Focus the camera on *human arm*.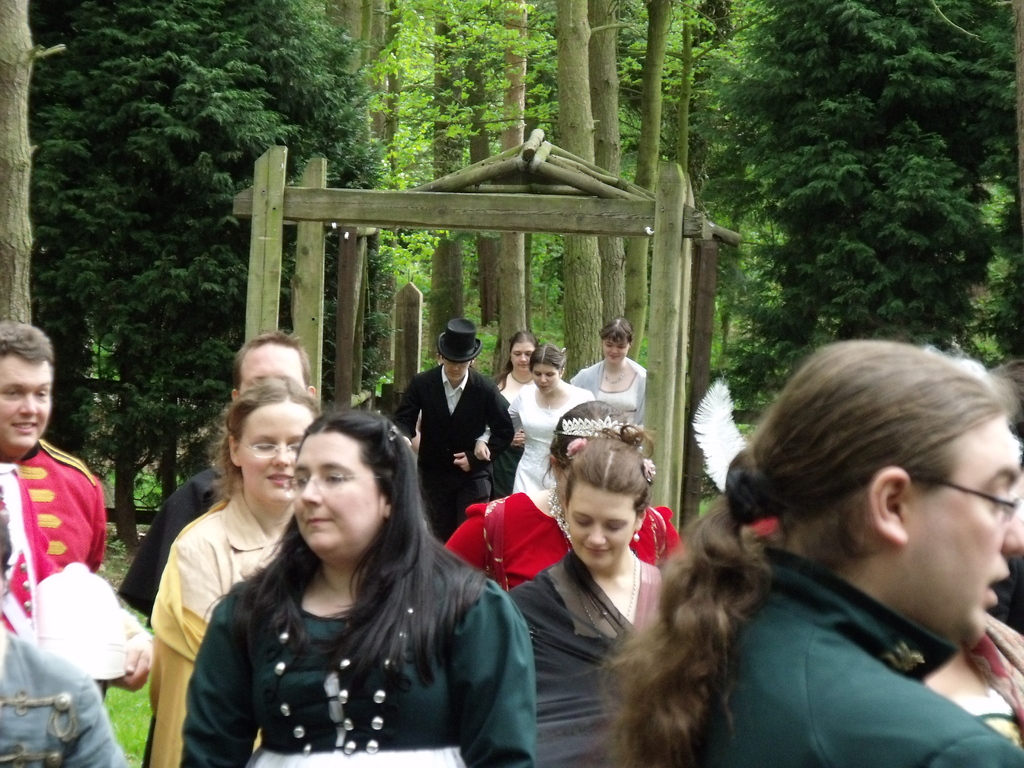
Focus region: box(445, 582, 536, 767).
